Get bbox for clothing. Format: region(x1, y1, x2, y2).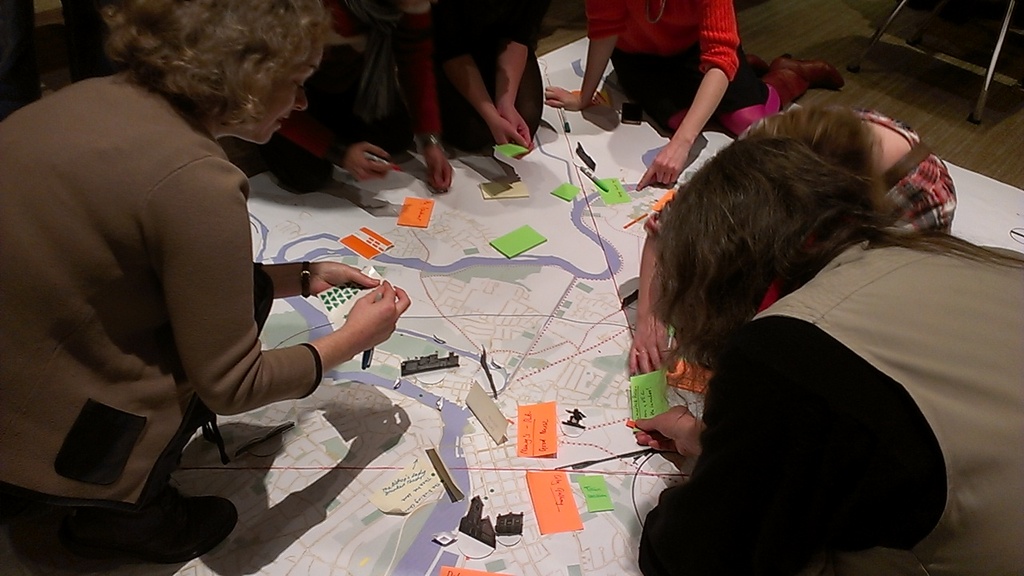
region(402, 7, 537, 143).
